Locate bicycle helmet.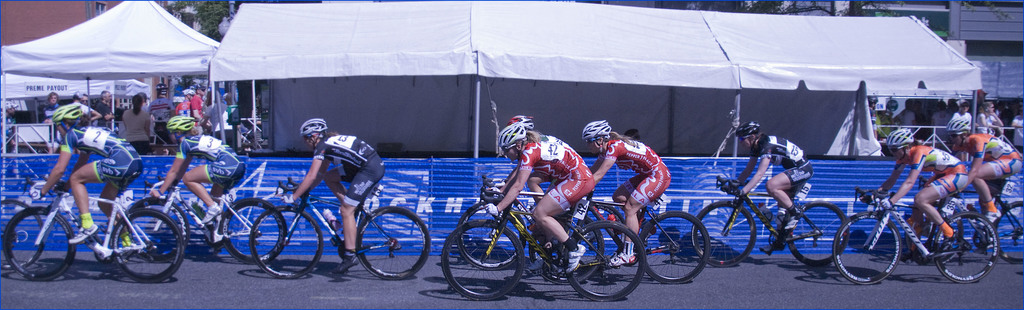
Bounding box: 499, 126, 525, 156.
